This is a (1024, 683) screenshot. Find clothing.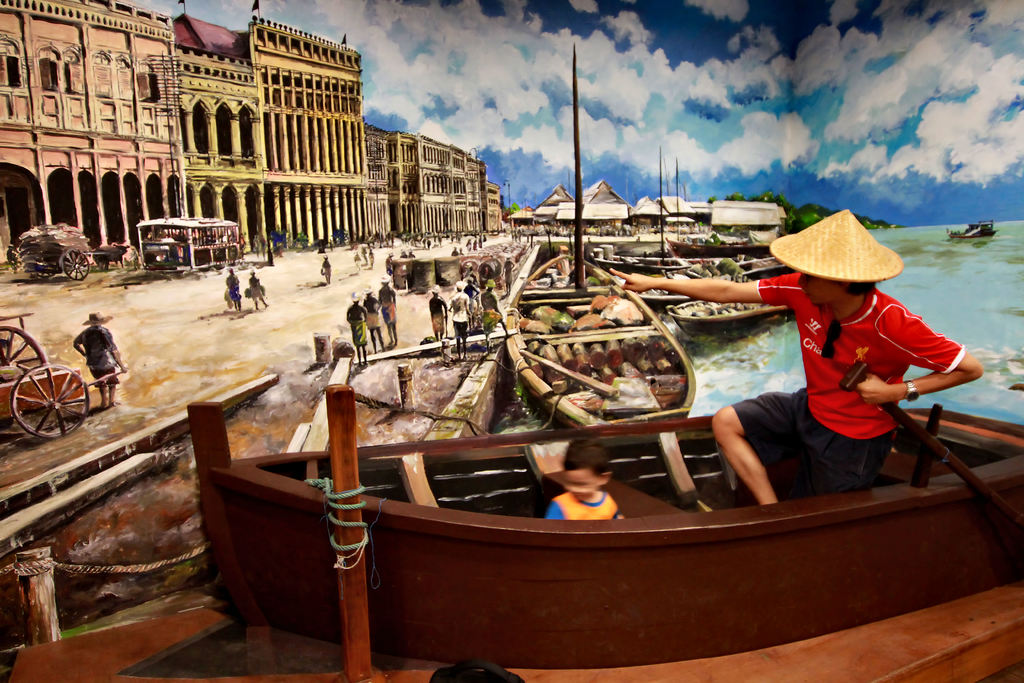
Bounding box: crop(479, 297, 496, 320).
